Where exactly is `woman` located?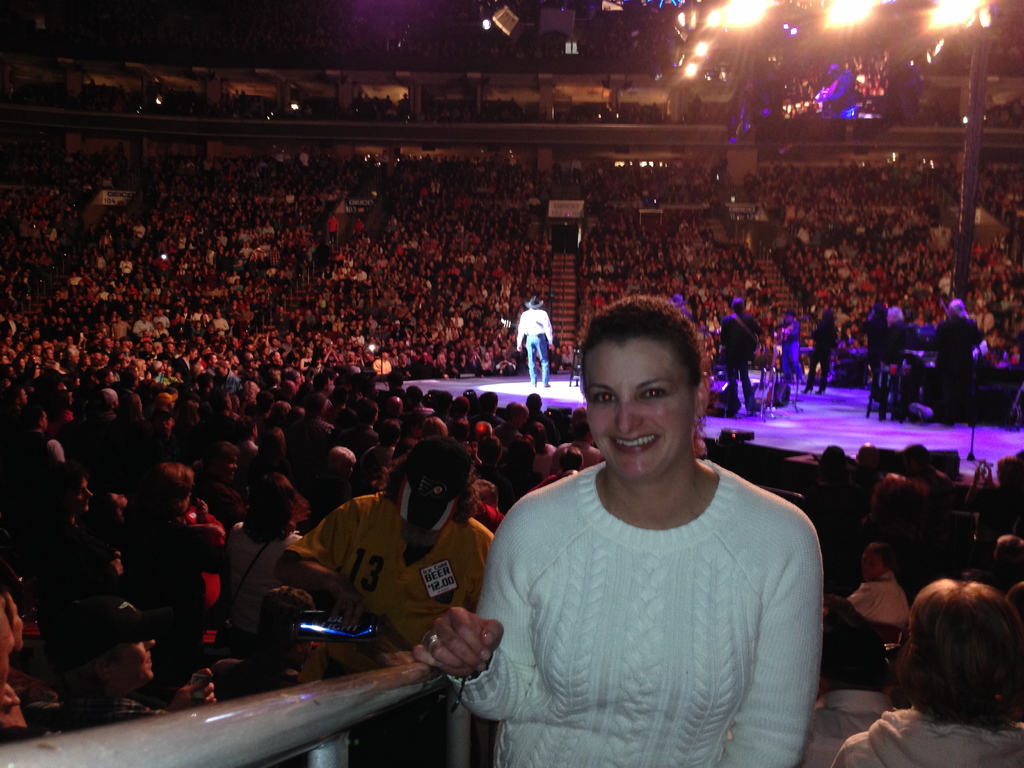
Its bounding box is [408, 294, 826, 767].
